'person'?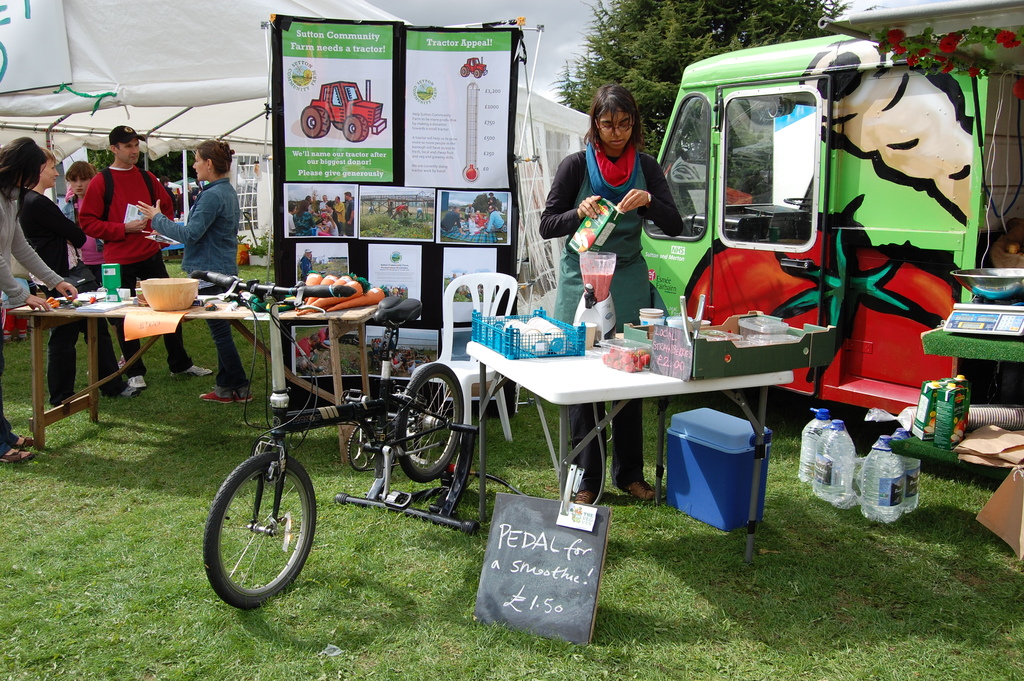
[0, 133, 85, 466]
